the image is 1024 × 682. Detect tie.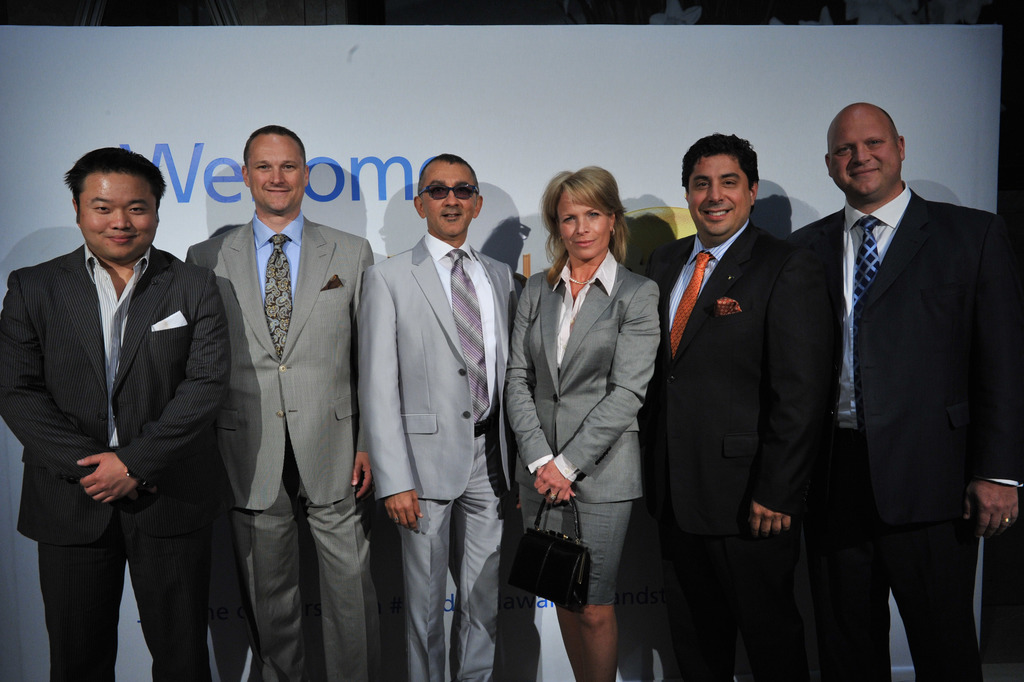
Detection: x1=260, y1=234, x2=291, y2=362.
